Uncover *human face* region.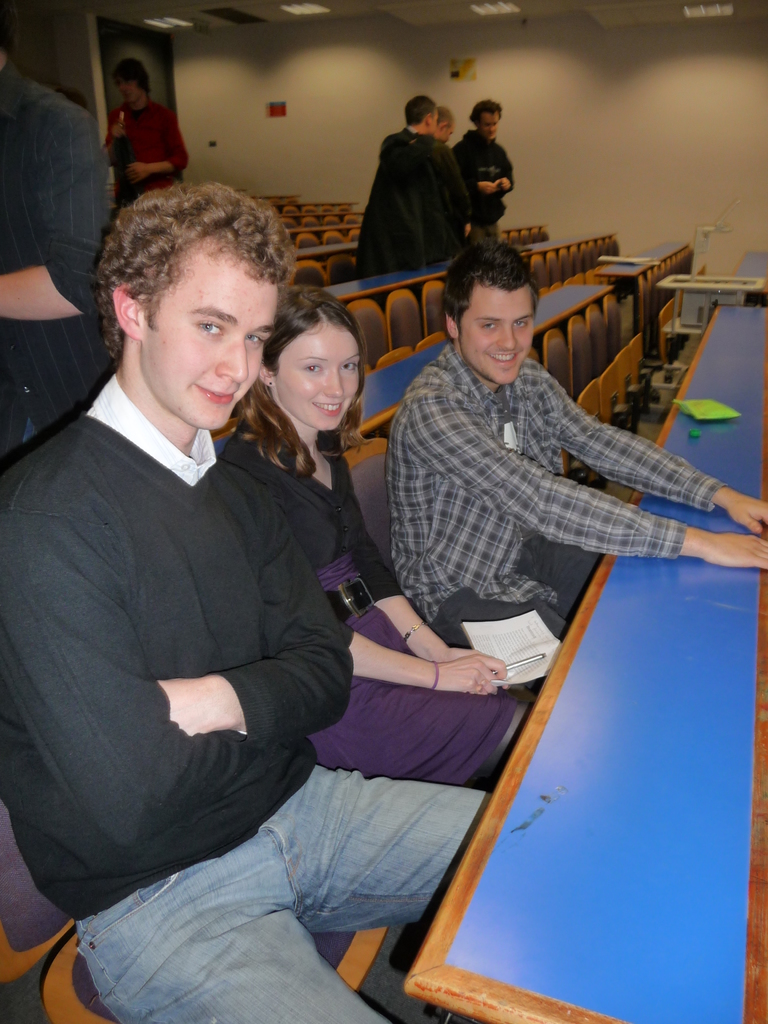
Uncovered: <region>431, 111, 451, 136</region>.
